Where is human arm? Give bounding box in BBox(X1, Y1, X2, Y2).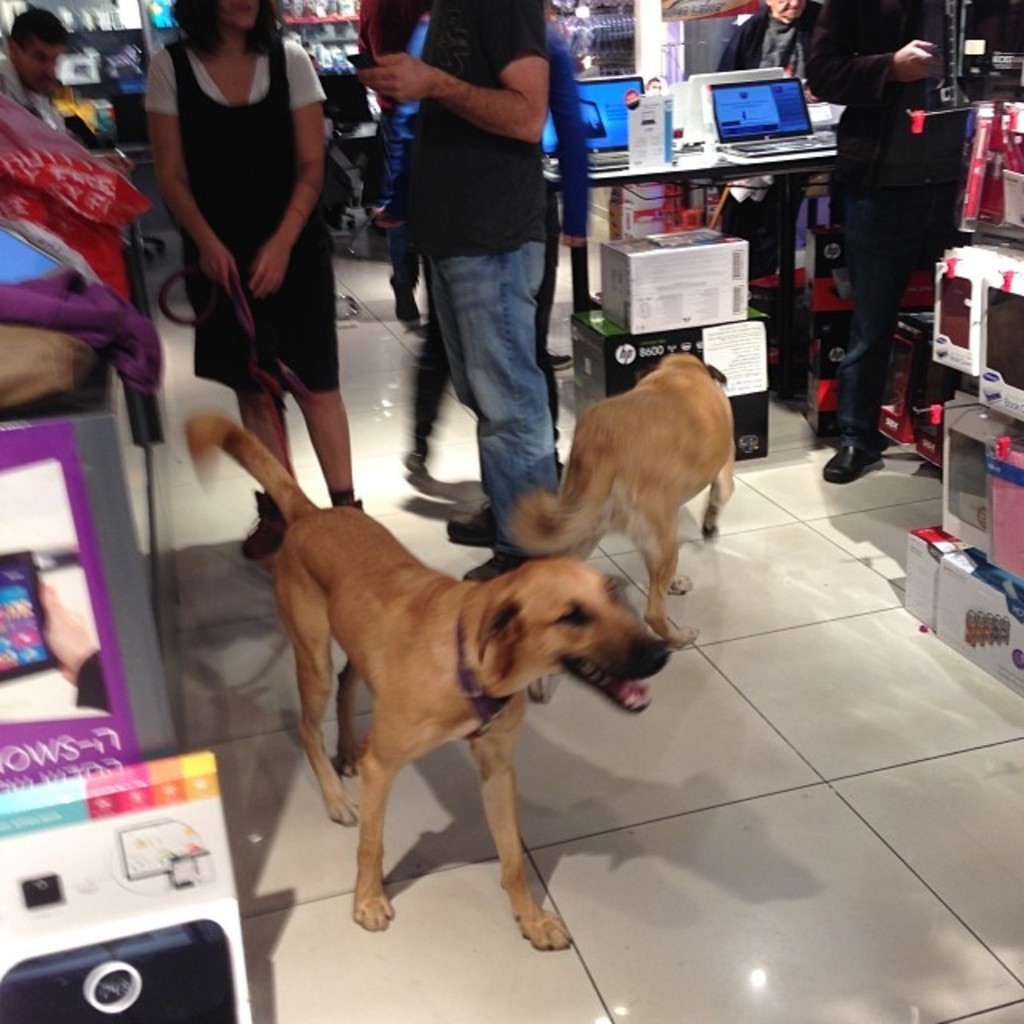
BBox(552, 40, 590, 251).
